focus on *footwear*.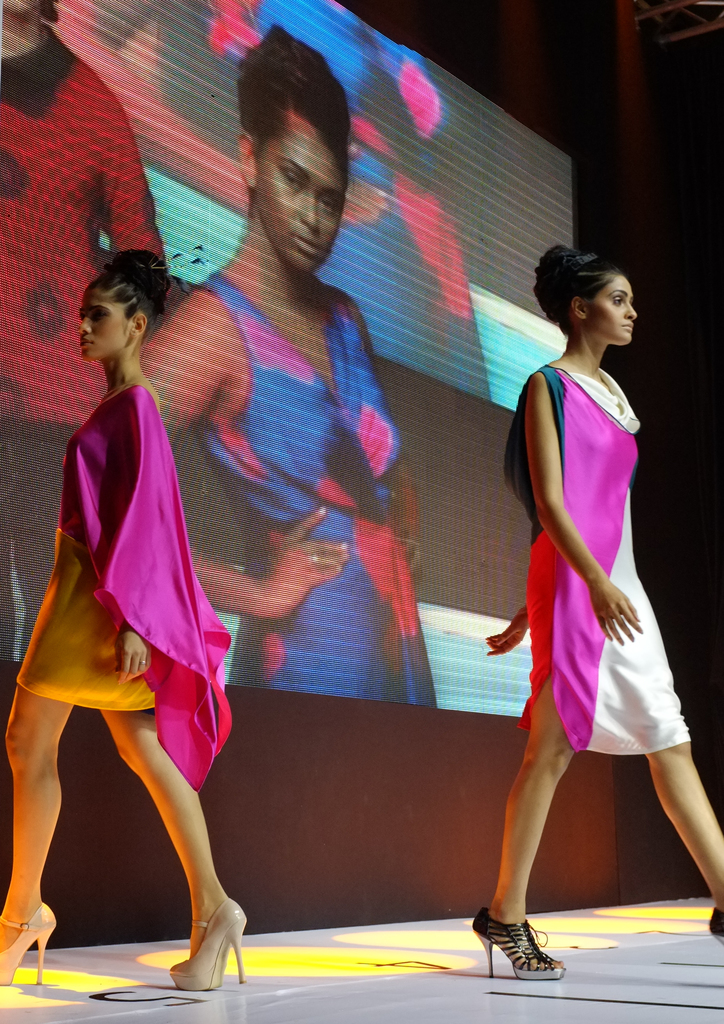
Focused at [x1=709, y1=900, x2=723, y2=942].
